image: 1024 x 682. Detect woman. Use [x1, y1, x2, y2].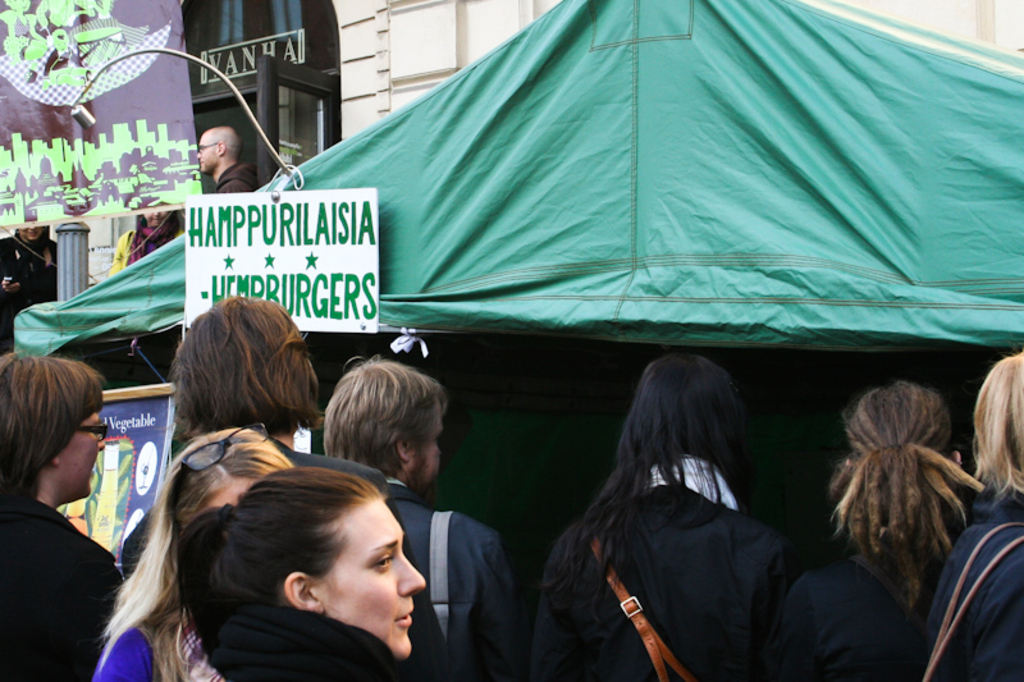
[91, 426, 292, 681].
